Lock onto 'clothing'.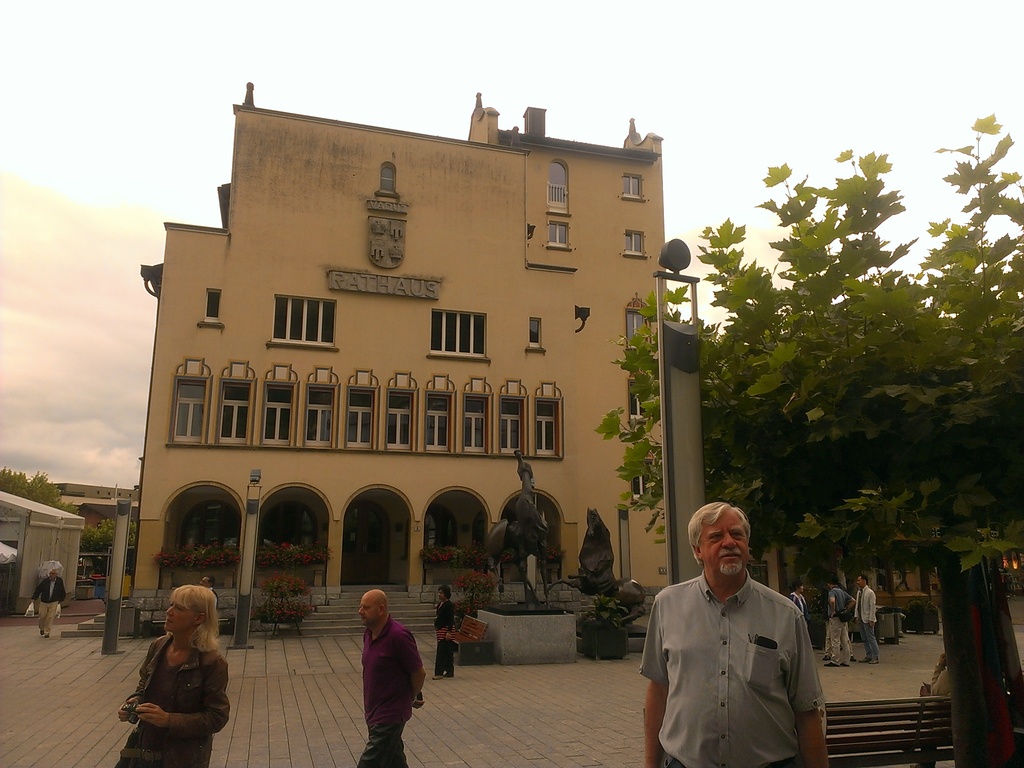
Locked: {"left": 358, "top": 622, "right": 426, "bottom": 767}.
